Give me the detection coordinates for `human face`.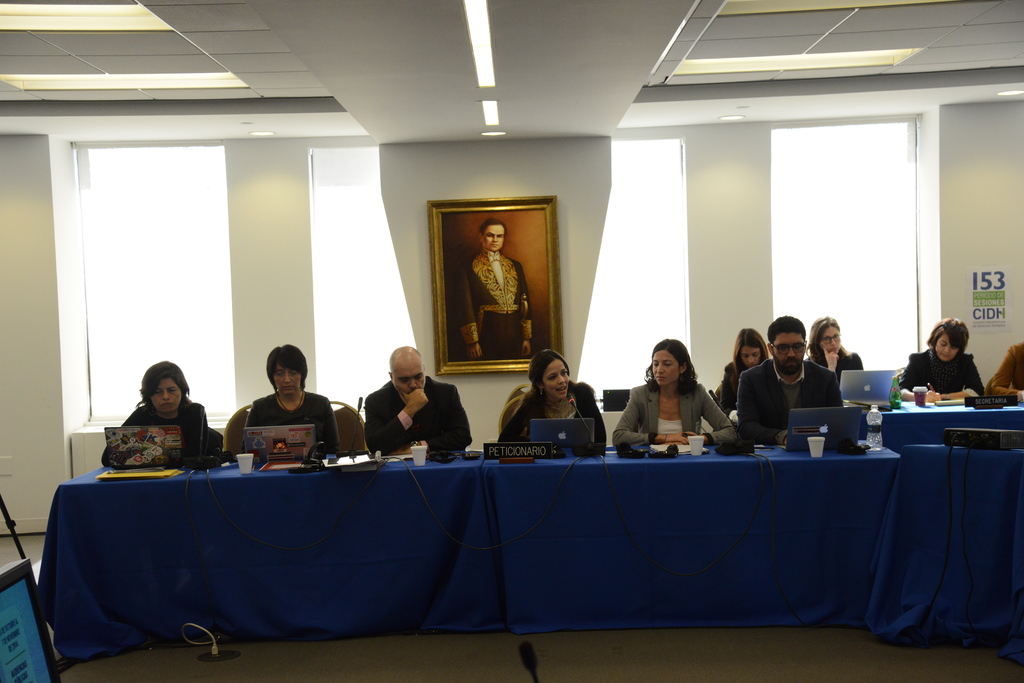
649:348:680:385.
